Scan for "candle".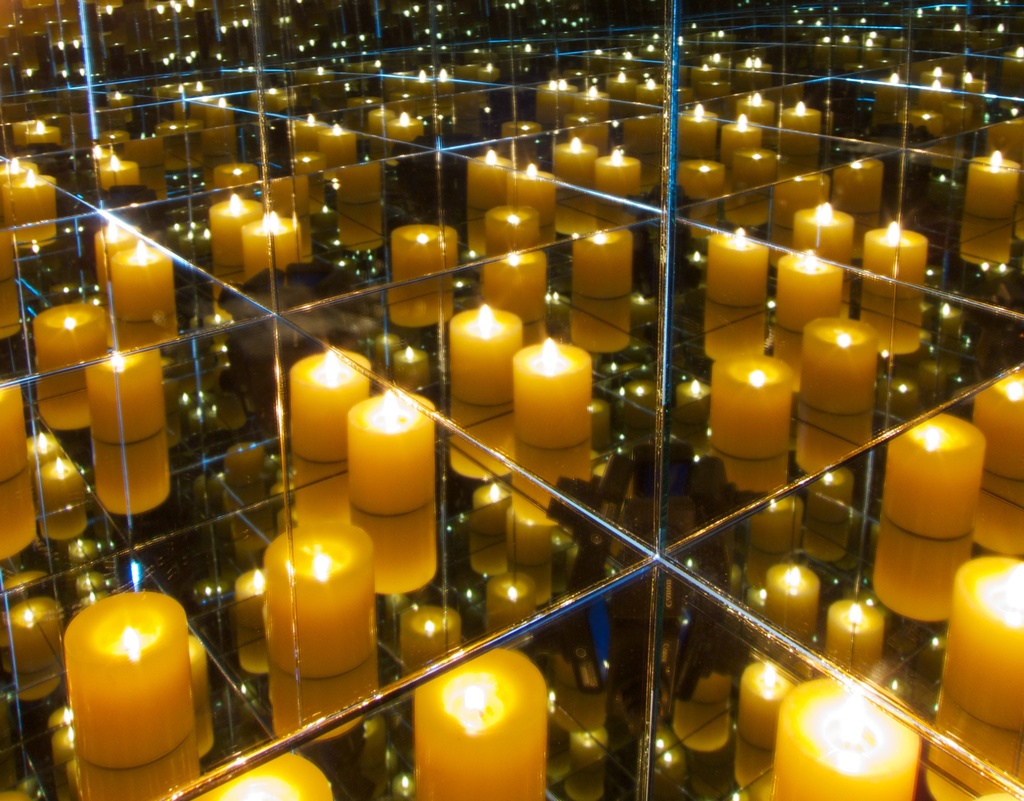
Scan result: <bbox>390, 223, 456, 278</bbox>.
